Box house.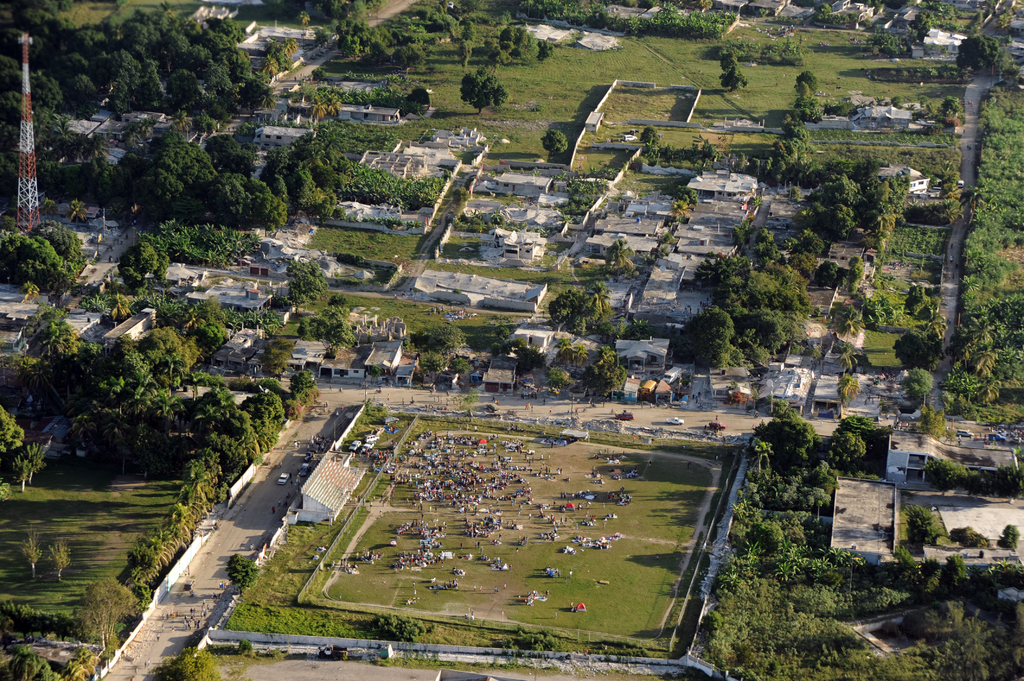
[319,339,367,377].
